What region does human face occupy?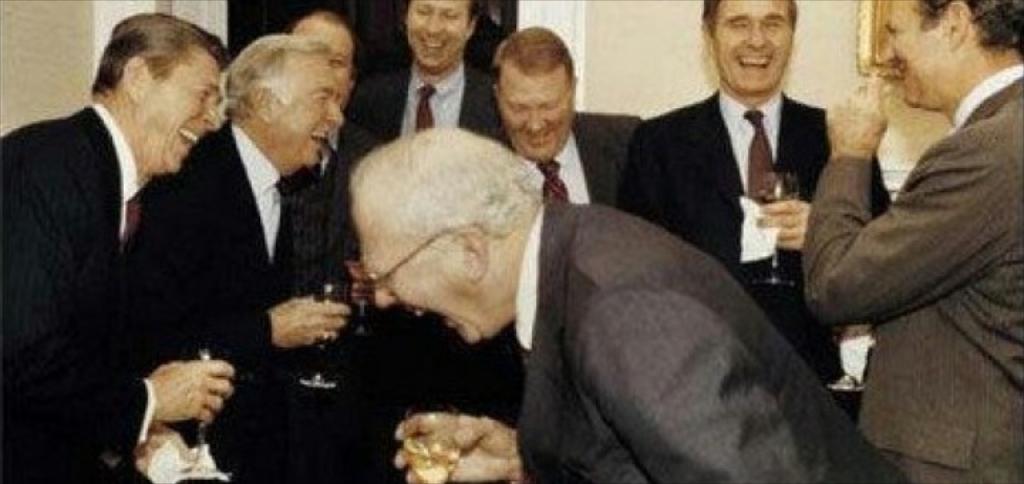
detection(354, 219, 476, 346).
